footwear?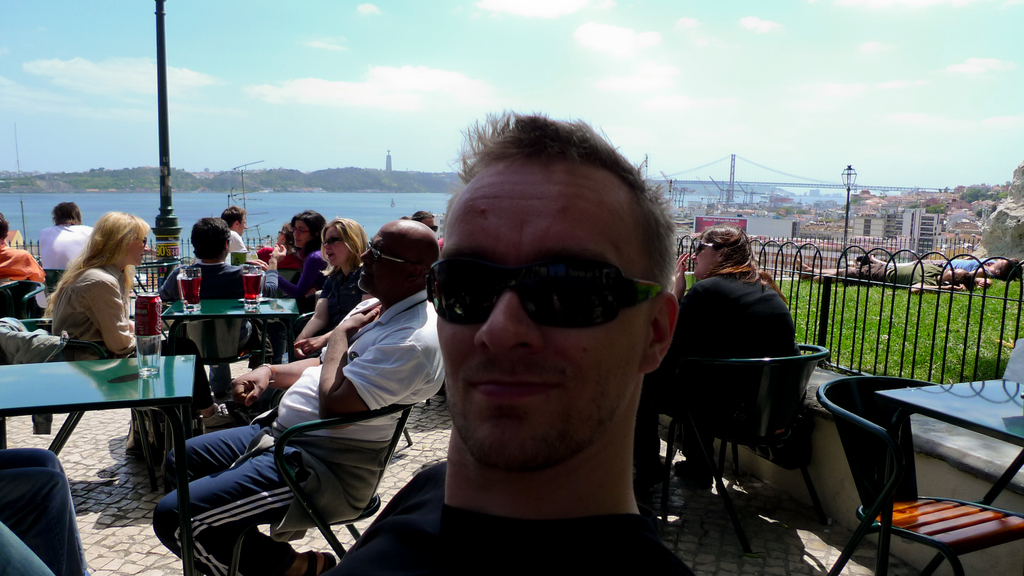
298 552 337 575
